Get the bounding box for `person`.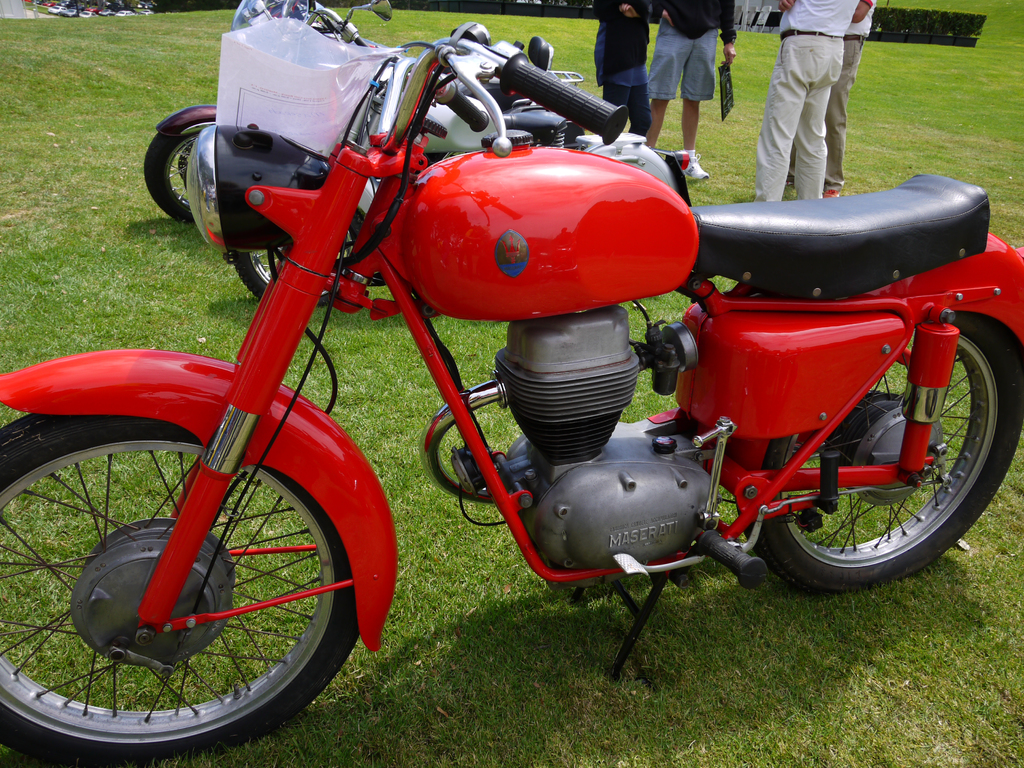
[788, 0, 878, 200].
